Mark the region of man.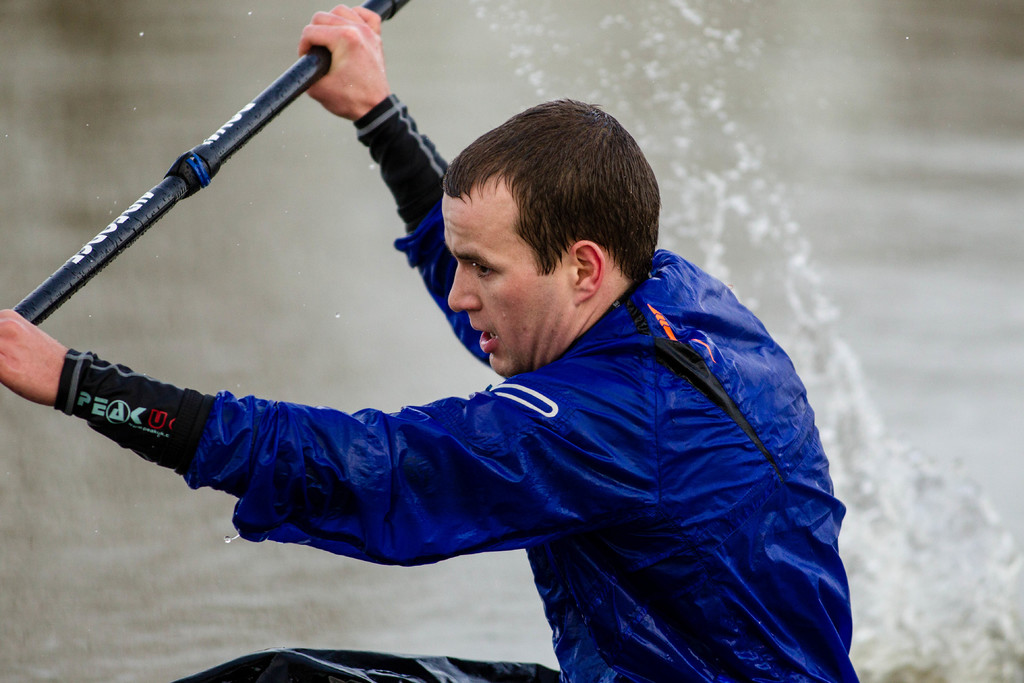
Region: 0/19/896/682.
